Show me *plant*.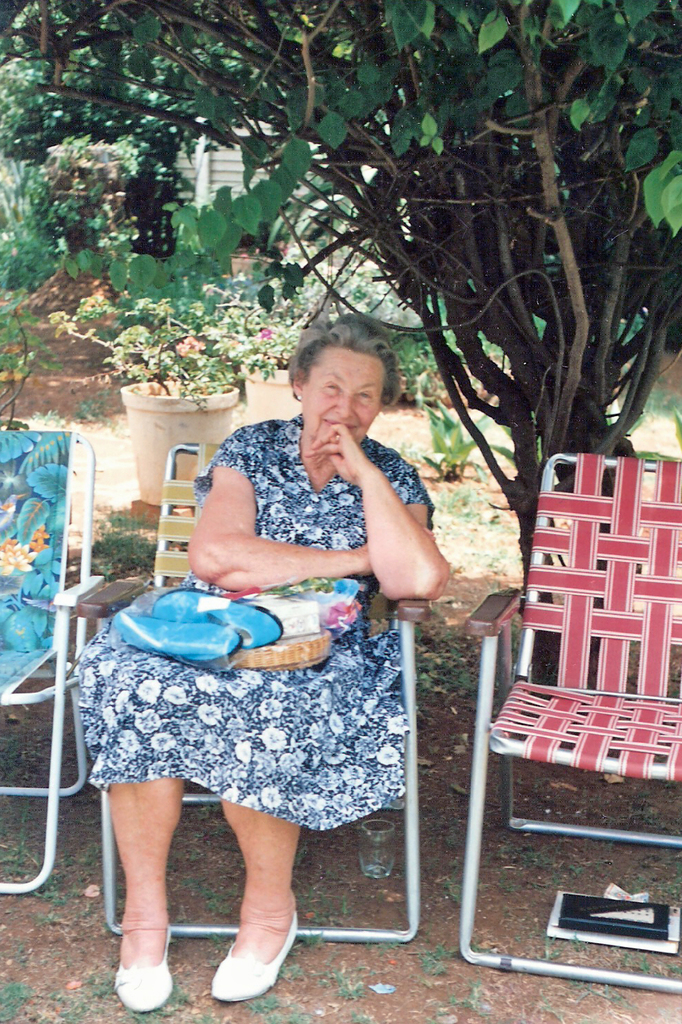
*plant* is here: select_region(198, 878, 222, 908).
